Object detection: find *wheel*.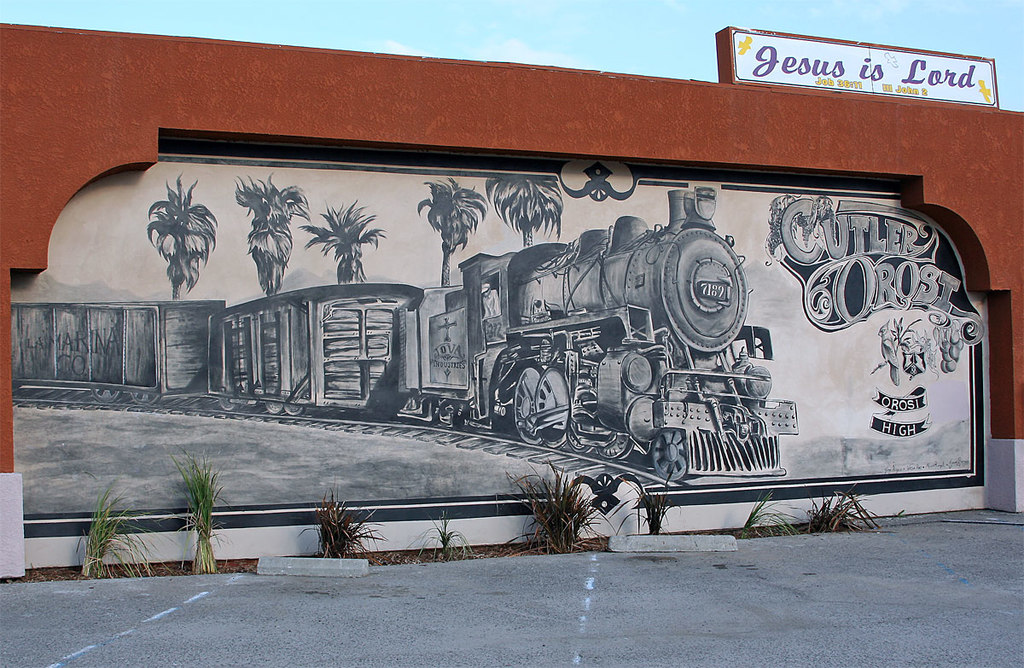
[left=595, top=435, right=631, bottom=461].
